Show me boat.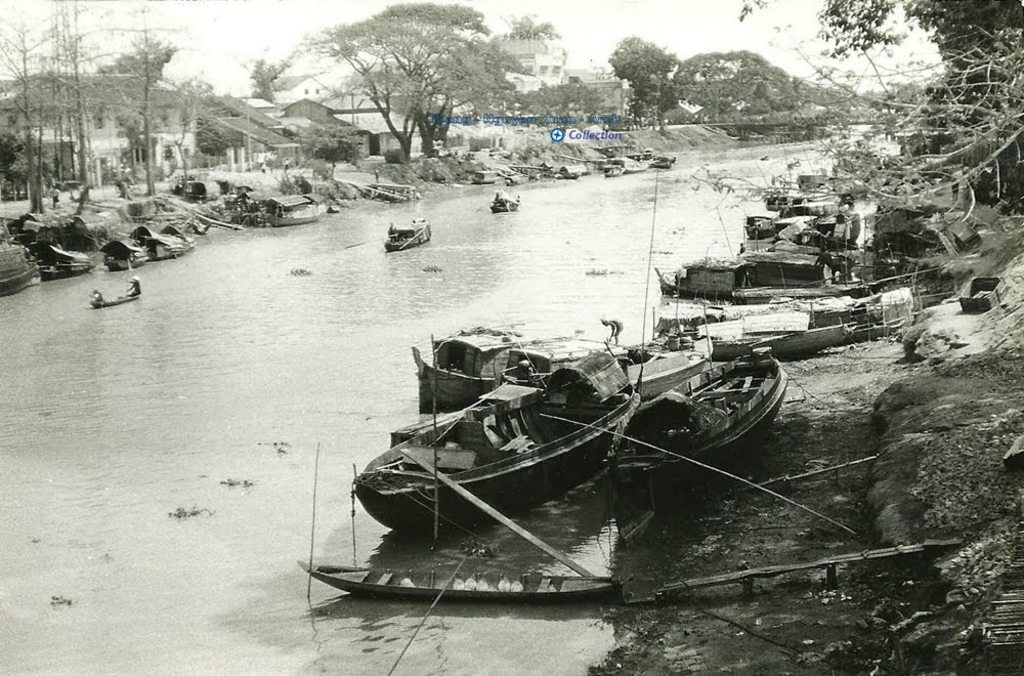
boat is here: locate(90, 290, 137, 306).
